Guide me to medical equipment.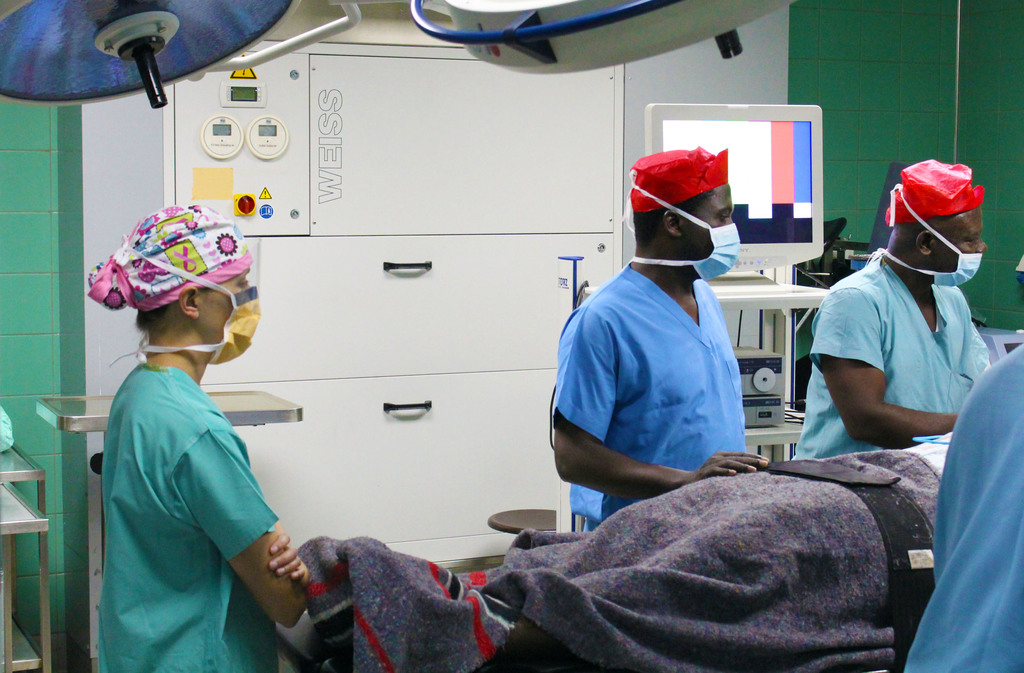
Guidance: Rect(0, 0, 796, 109).
